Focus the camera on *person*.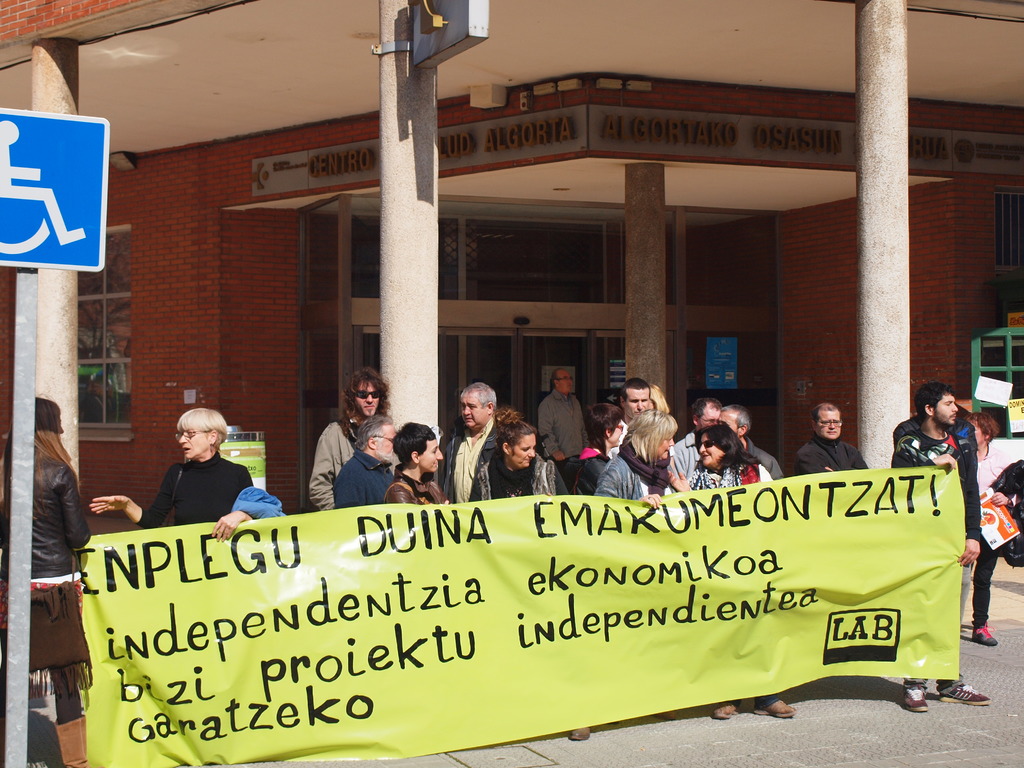
Focus region: bbox=(300, 365, 411, 513).
